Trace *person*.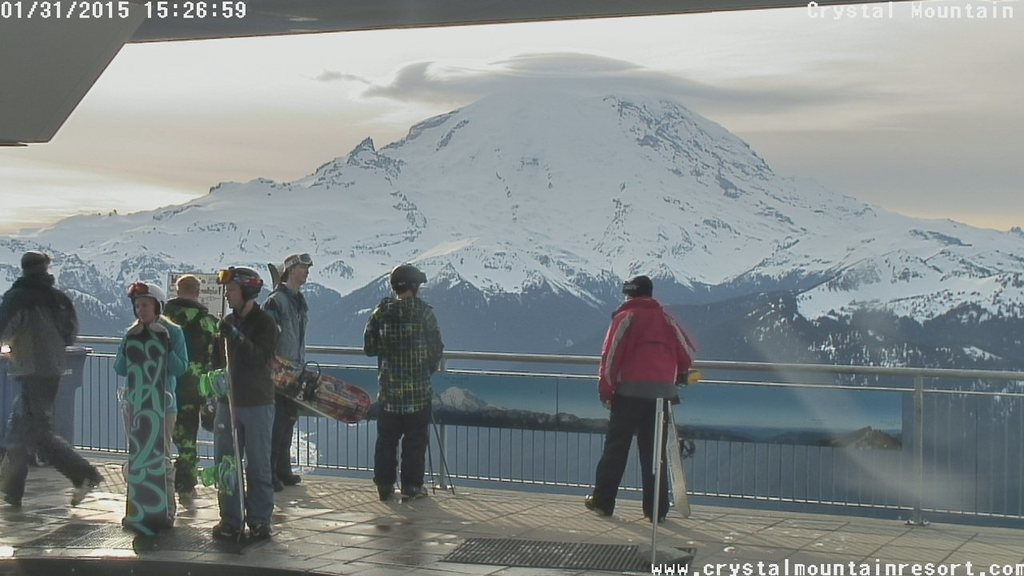
Traced to (220,267,276,548).
